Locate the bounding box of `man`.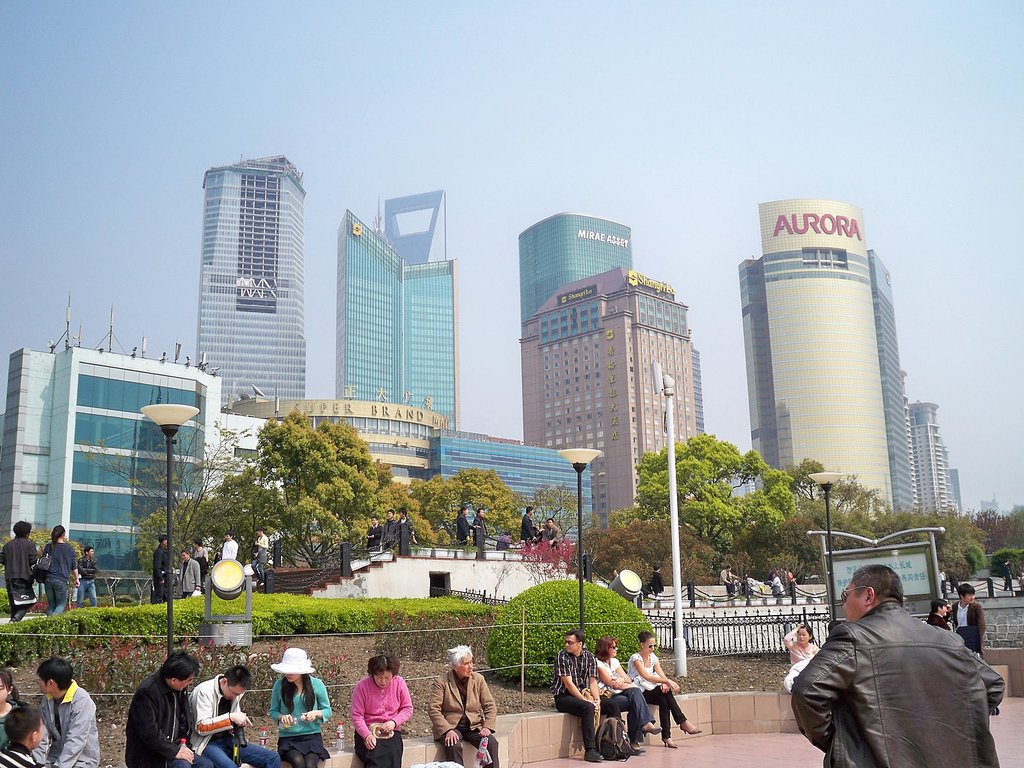
Bounding box: select_region(77, 547, 96, 607).
